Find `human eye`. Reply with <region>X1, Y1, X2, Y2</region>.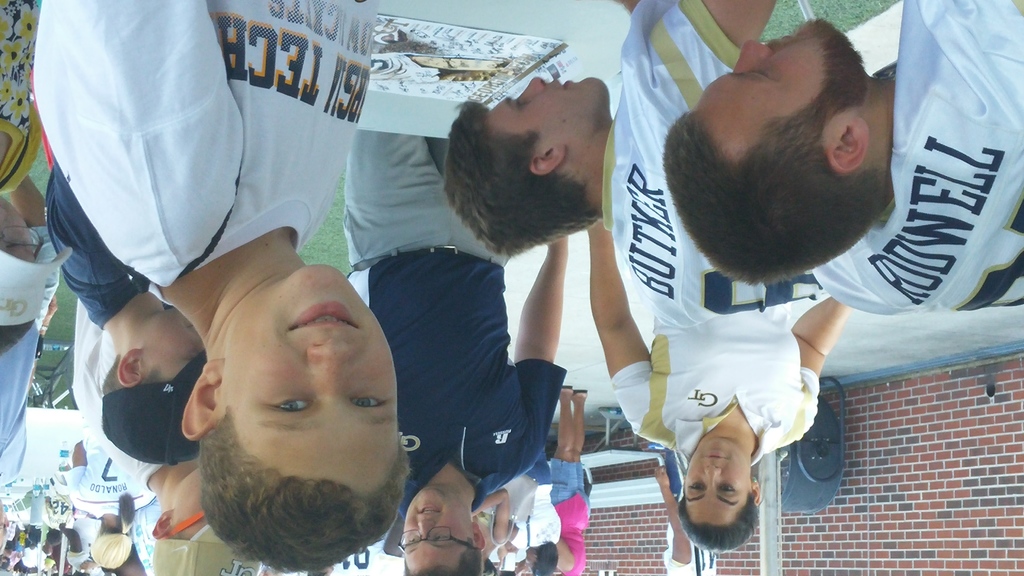
<region>347, 393, 392, 412</region>.
